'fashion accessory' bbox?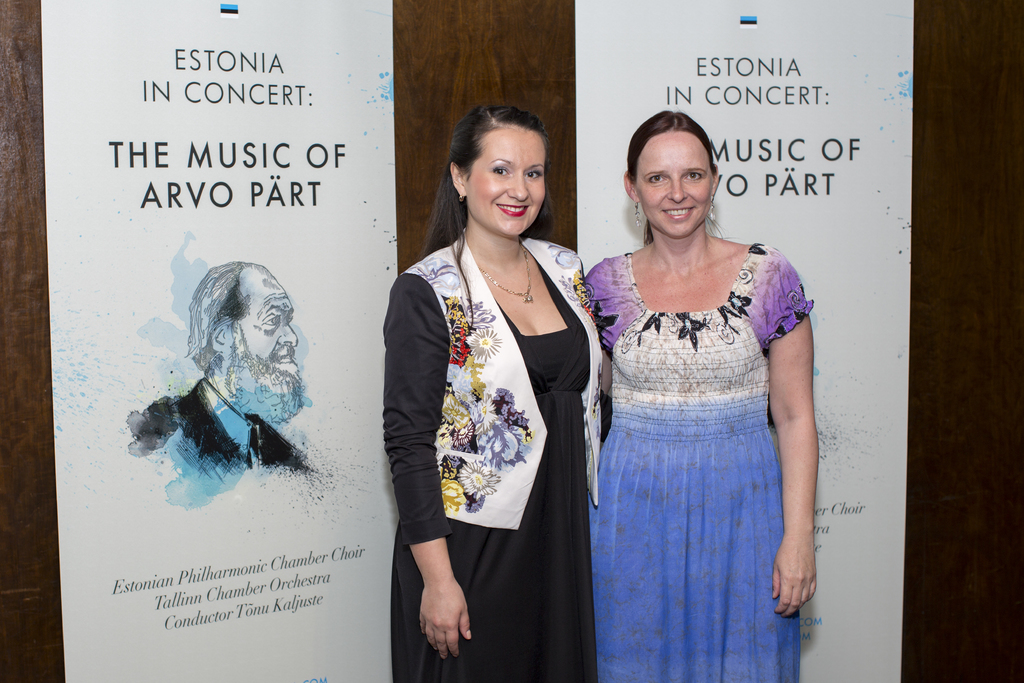
482/240/534/302
